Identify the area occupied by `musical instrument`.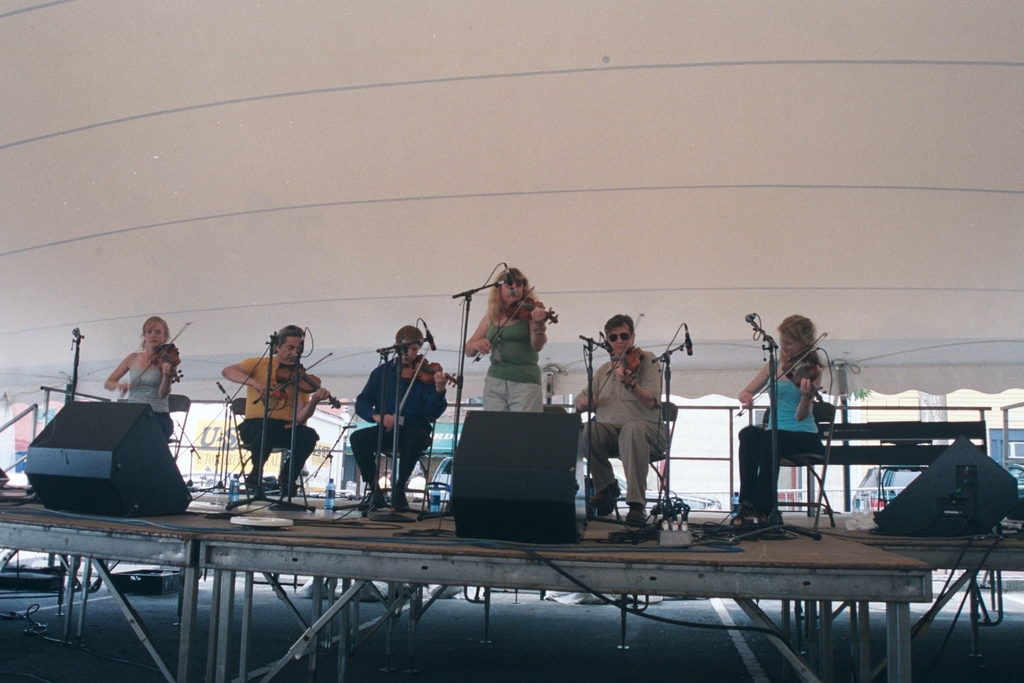
Area: region(246, 343, 342, 412).
